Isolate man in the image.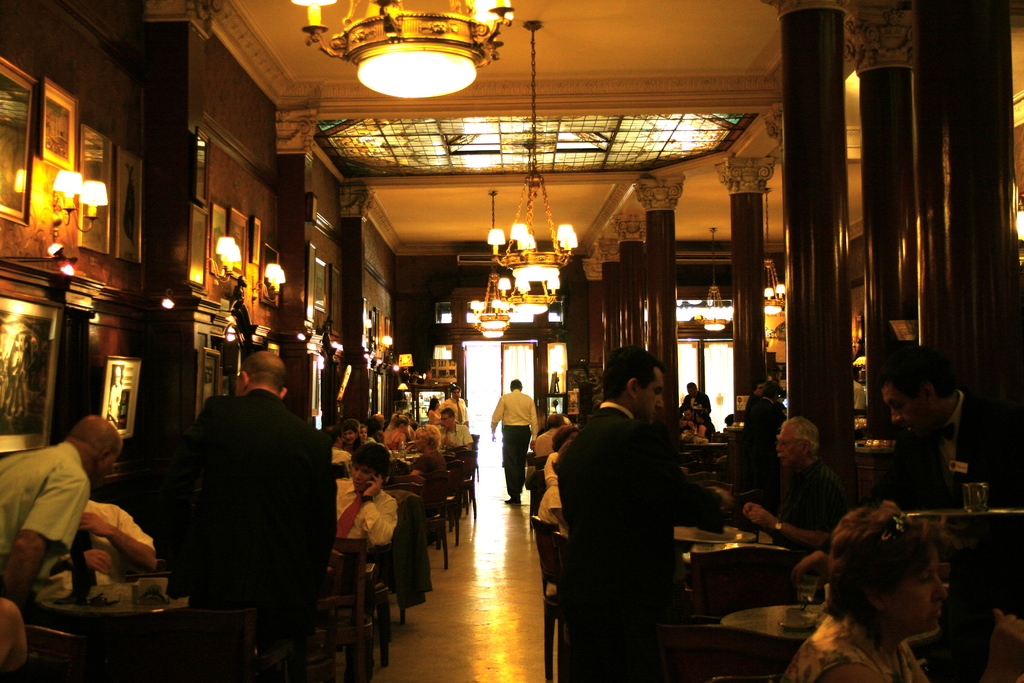
Isolated region: region(492, 375, 539, 502).
